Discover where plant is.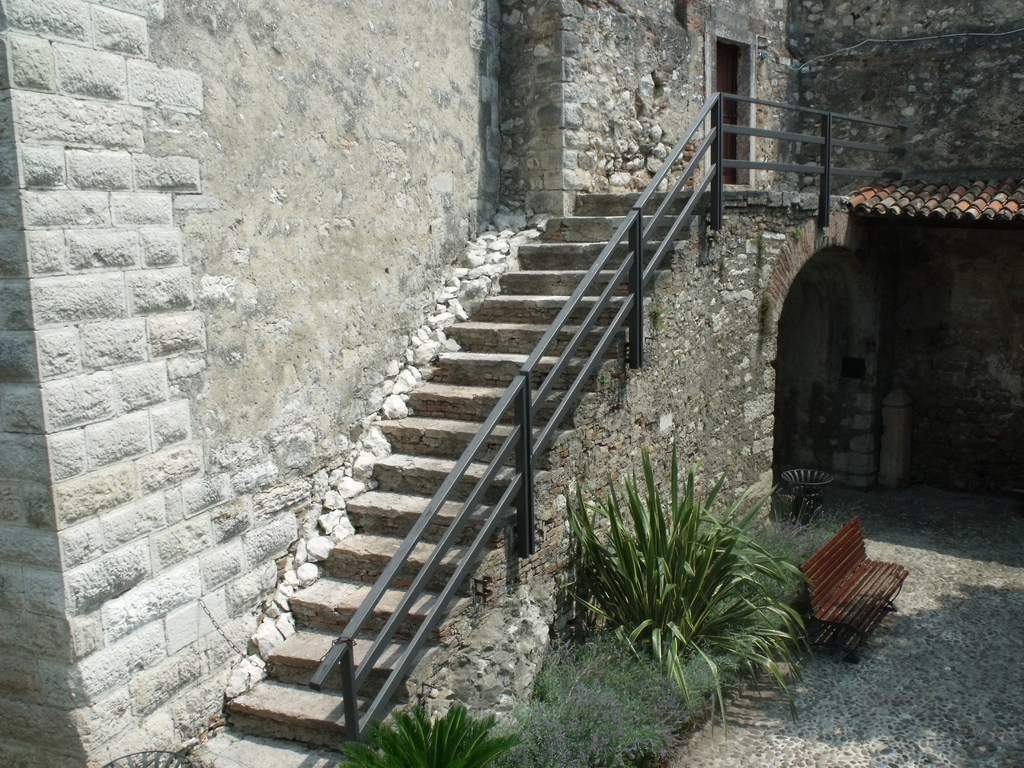
Discovered at detection(505, 612, 701, 767).
